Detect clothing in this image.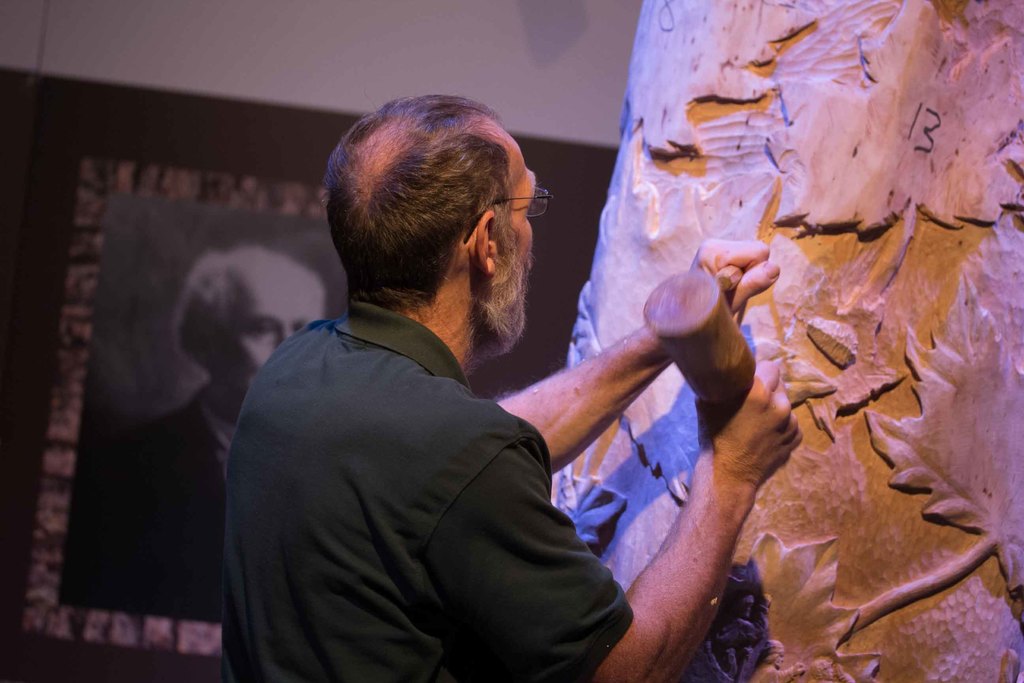
Detection: (213,304,637,677).
